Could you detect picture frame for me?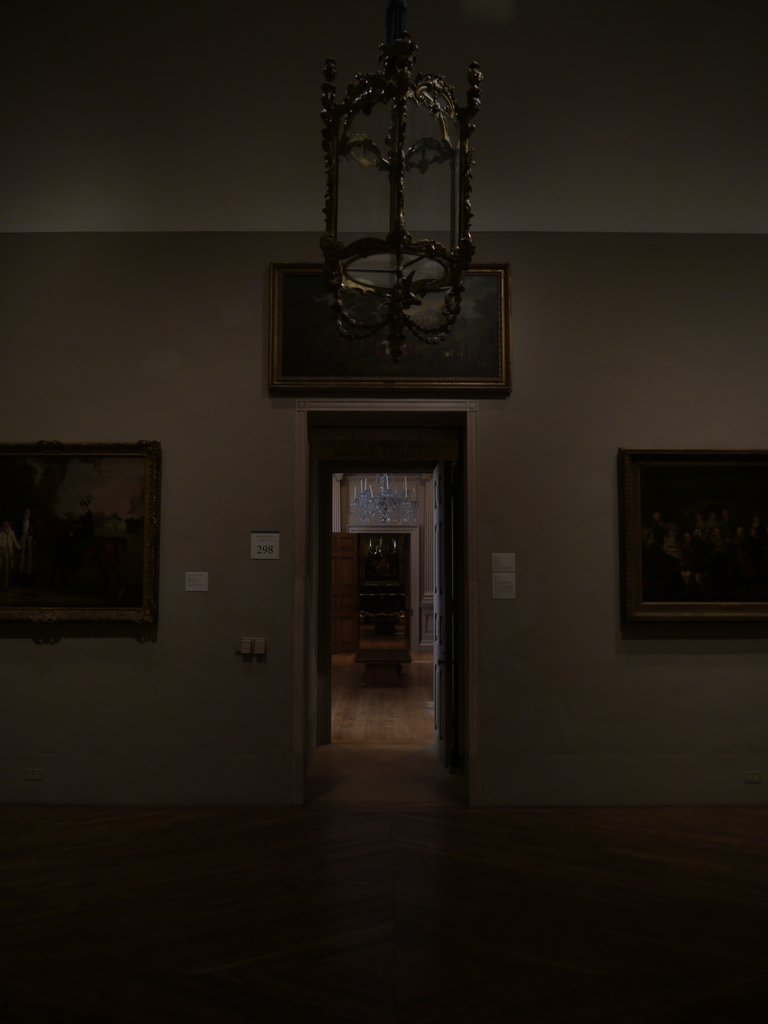
Detection result: bbox=(268, 265, 511, 399).
